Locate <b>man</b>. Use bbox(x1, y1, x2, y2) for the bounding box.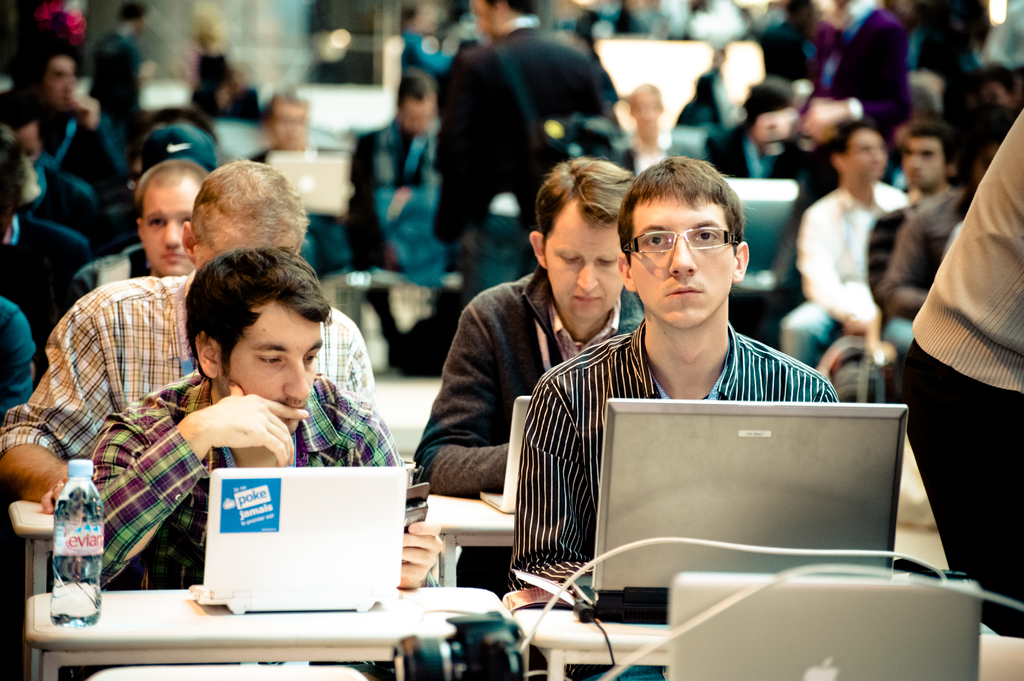
bbox(241, 91, 350, 278).
